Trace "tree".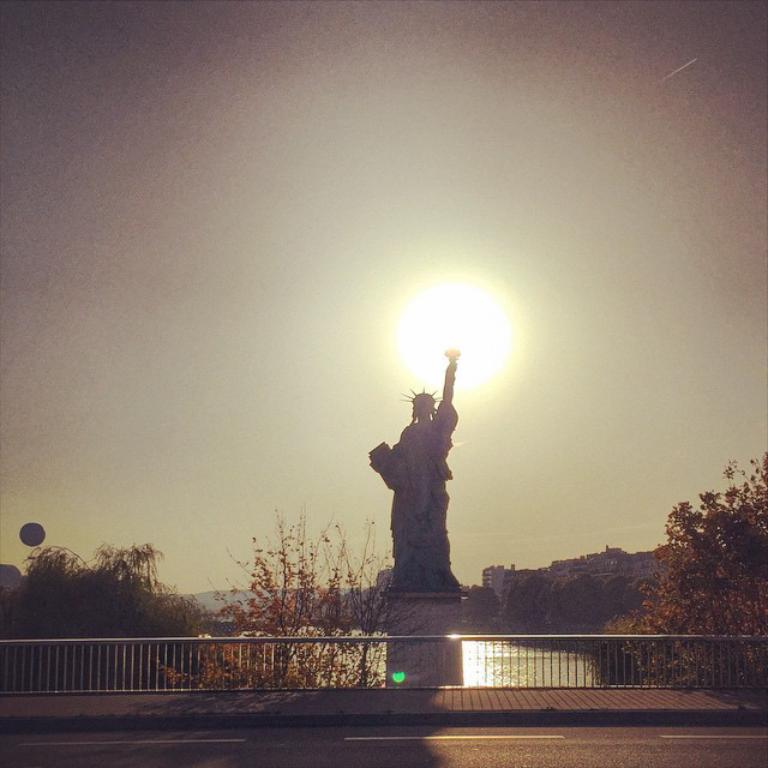
Traced to detection(618, 464, 767, 685).
